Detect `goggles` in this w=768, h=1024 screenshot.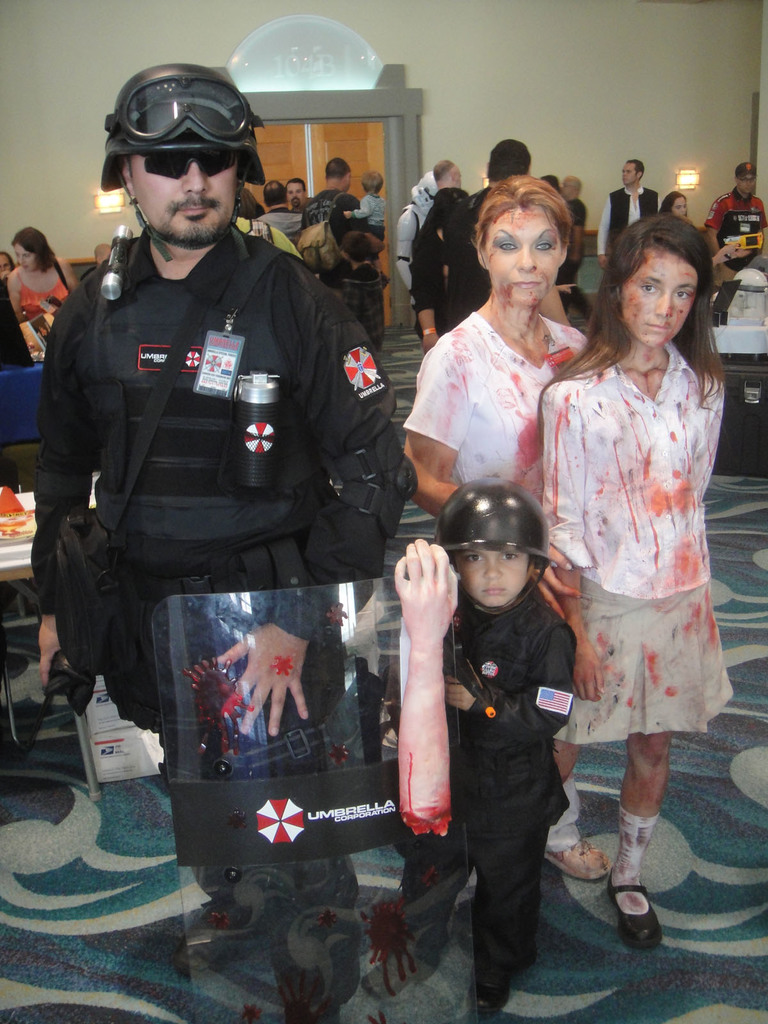
Detection: locate(137, 152, 244, 181).
